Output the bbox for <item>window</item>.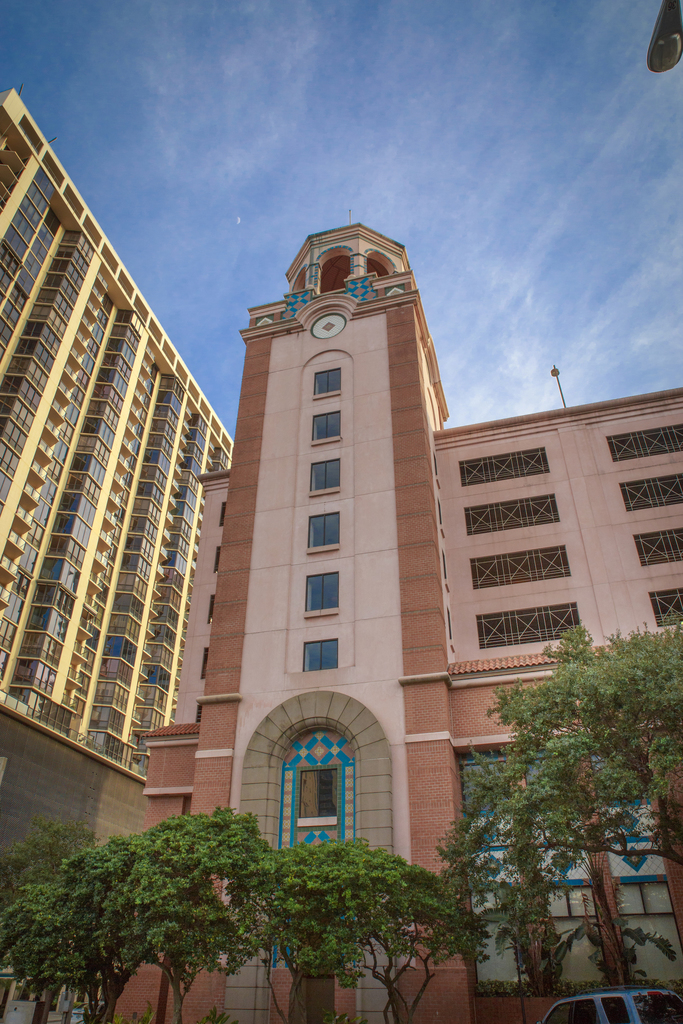
bbox=[308, 452, 340, 498].
